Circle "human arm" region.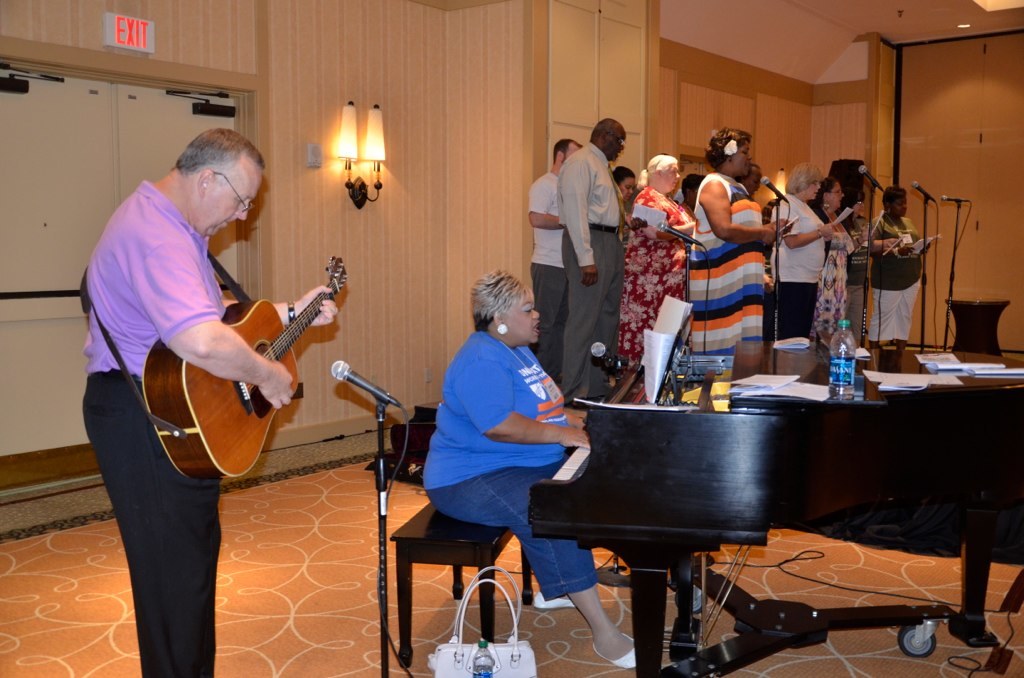
Region: l=851, t=223, r=868, b=251.
